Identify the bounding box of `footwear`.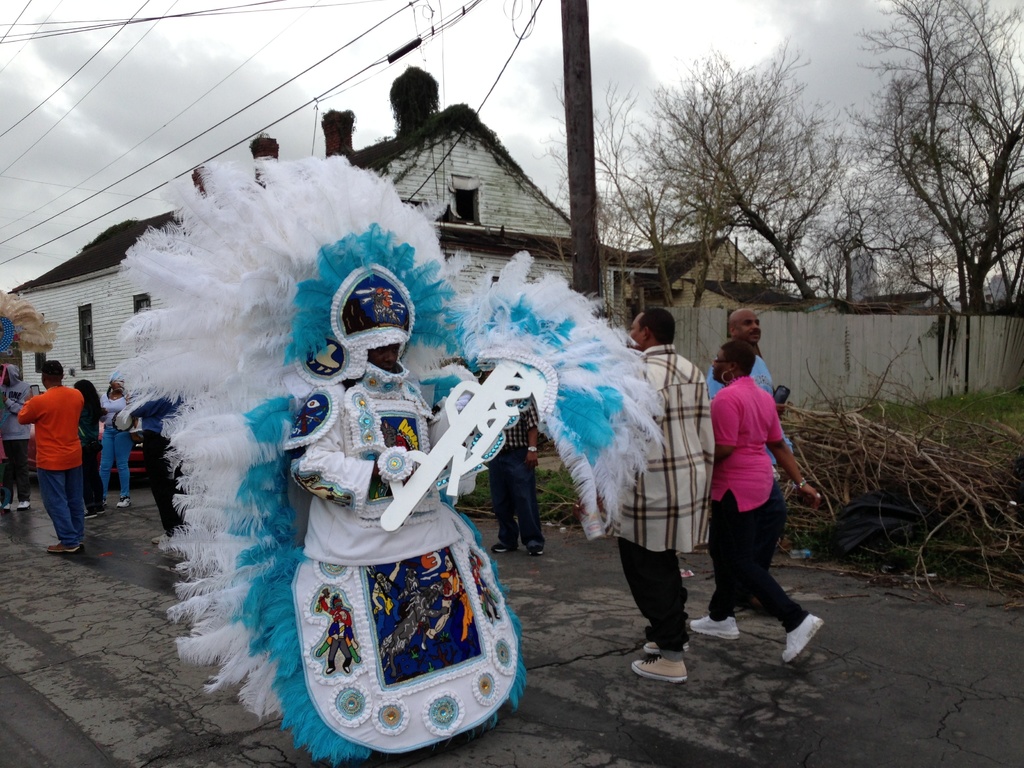
box=[781, 610, 824, 666].
